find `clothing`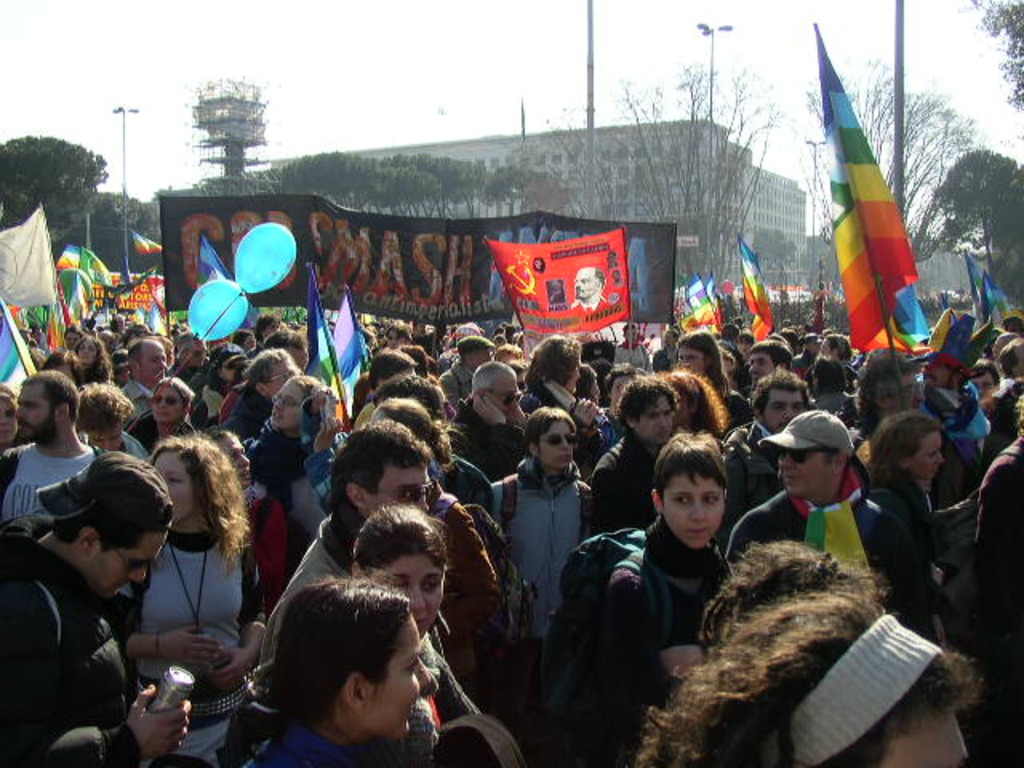
[77,354,125,389]
